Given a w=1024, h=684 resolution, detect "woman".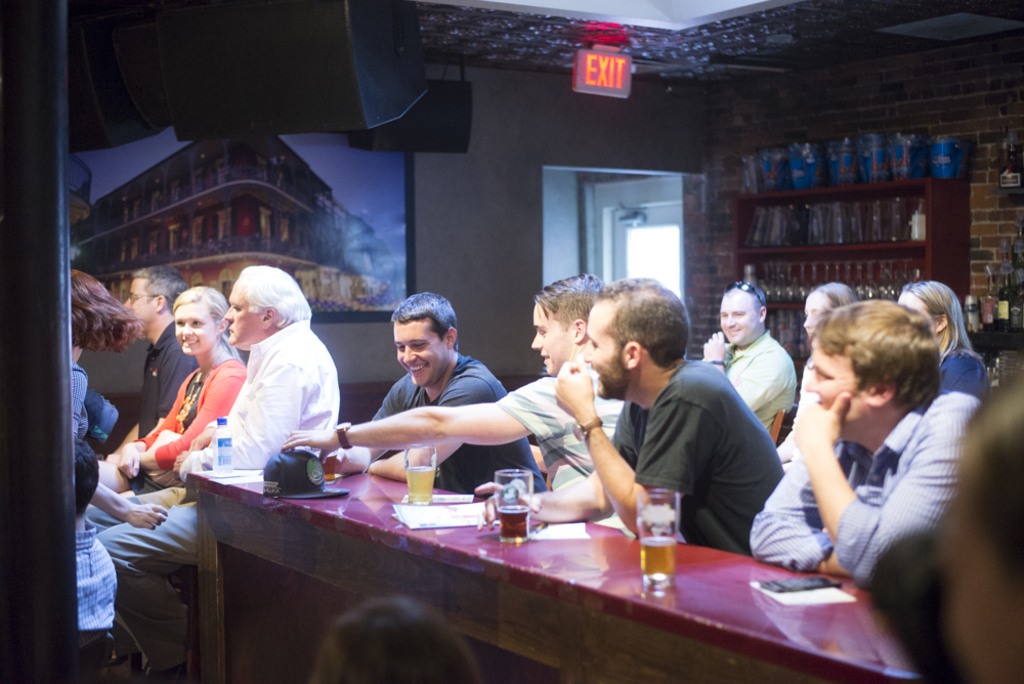
Rect(71, 268, 169, 533).
